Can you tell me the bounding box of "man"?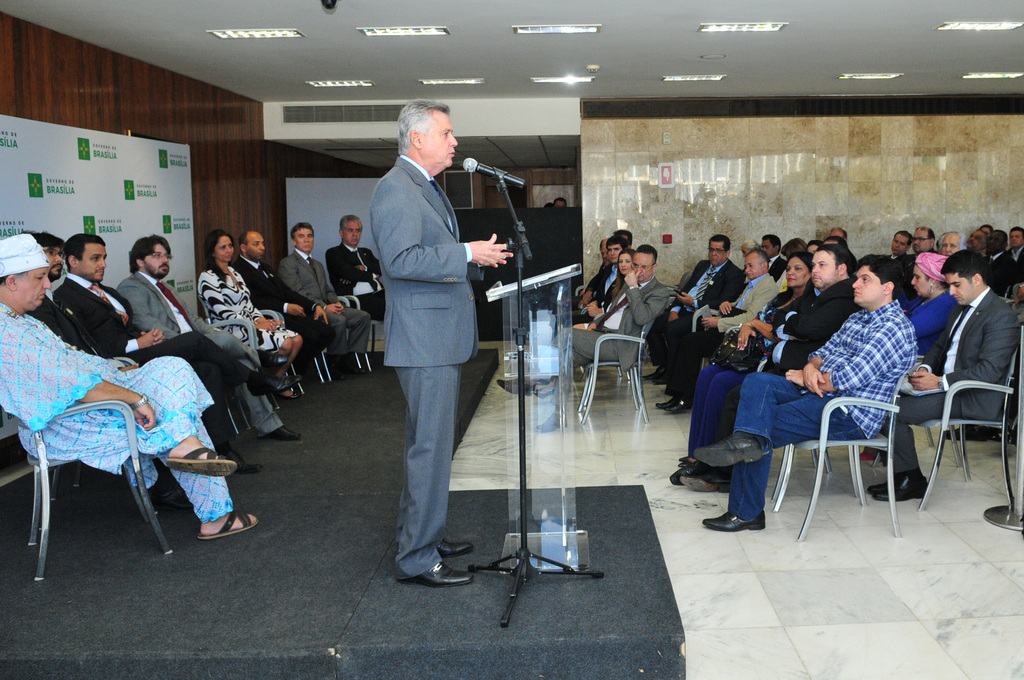
<bbox>639, 231, 744, 385</bbox>.
